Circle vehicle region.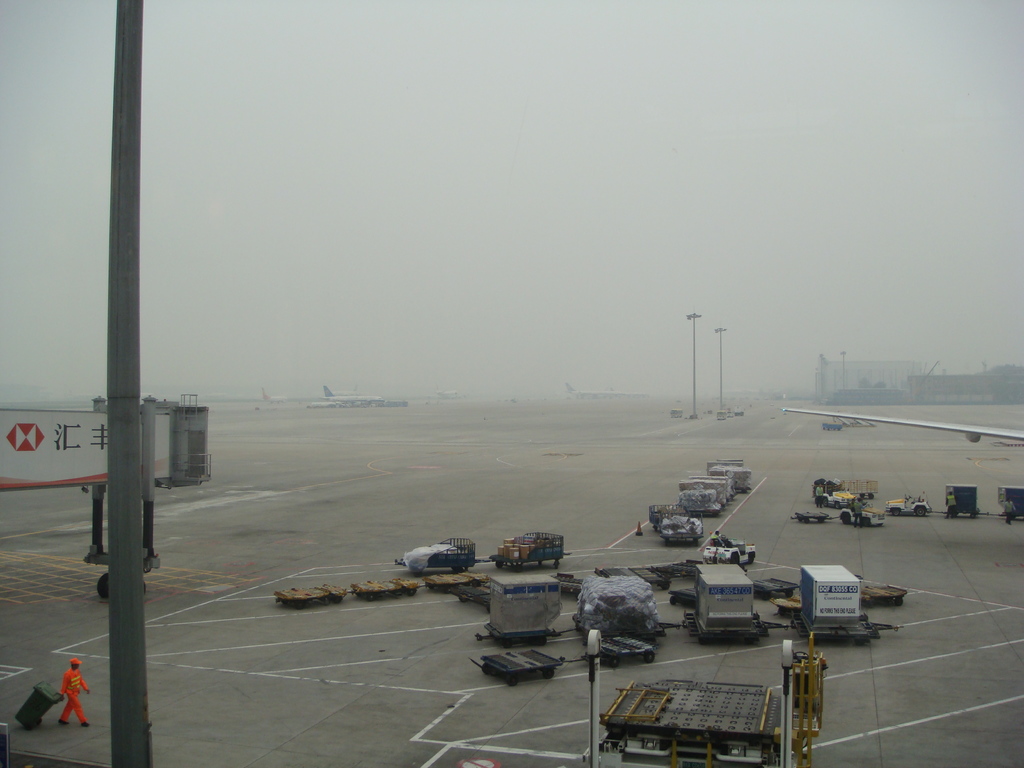
Region: 840 500 884 526.
